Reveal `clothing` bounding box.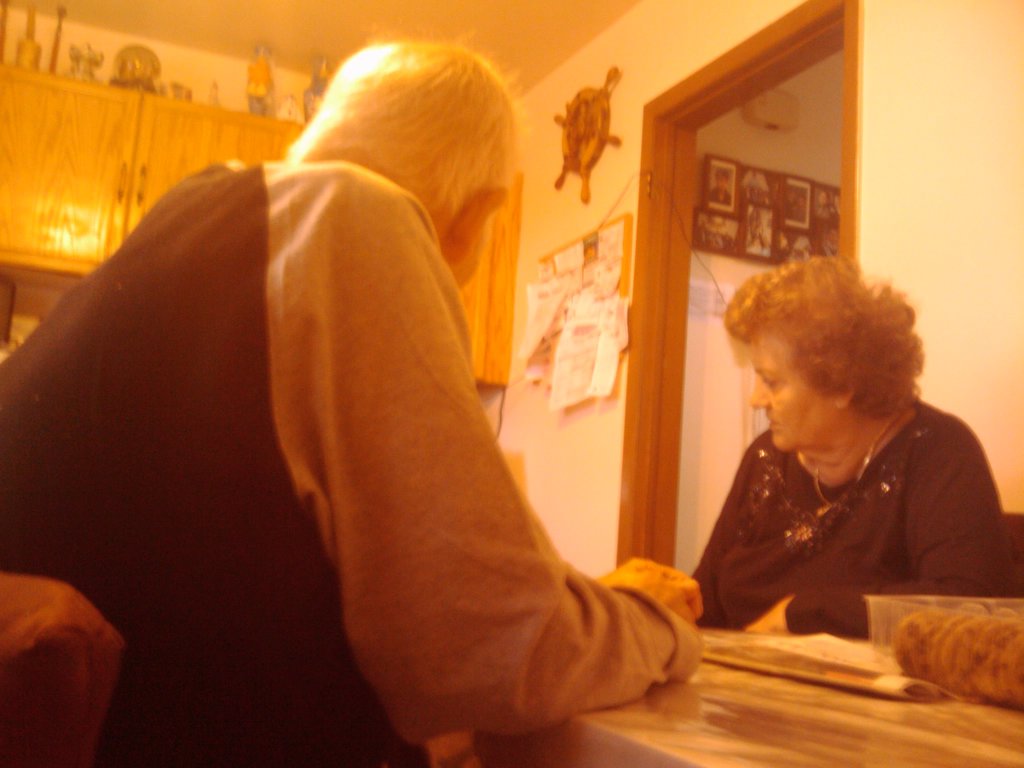
Revealed: (x1=680, y1=402, x2=998, y2=635).
